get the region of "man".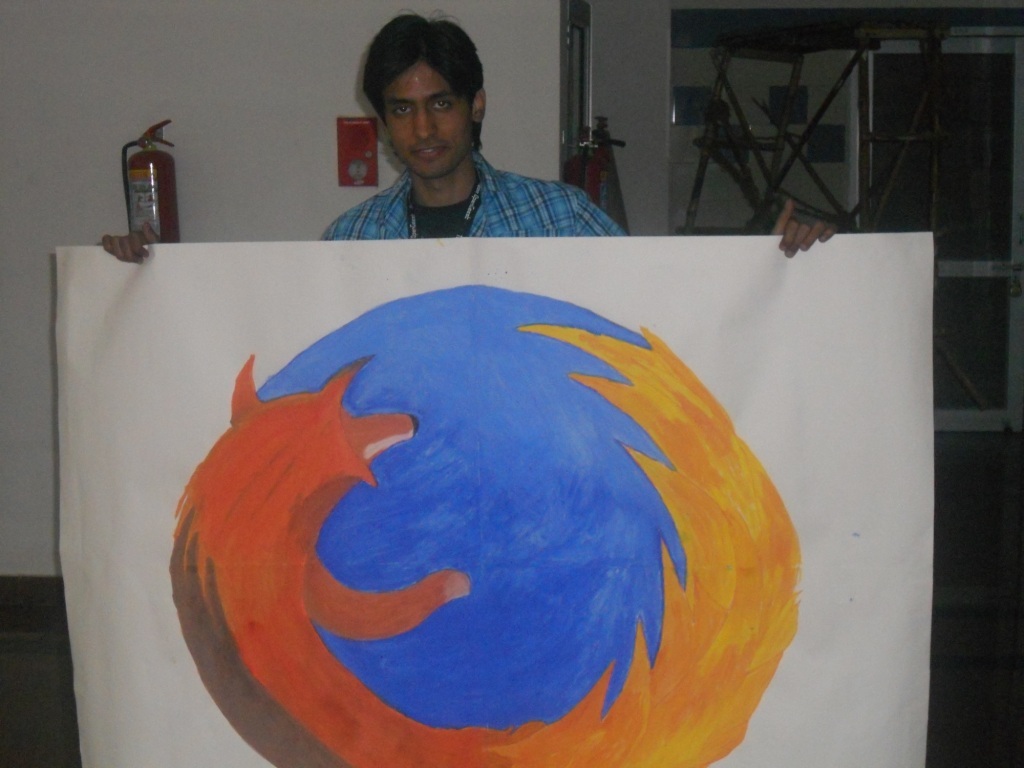
bbox(95, 14, 844, 258).
